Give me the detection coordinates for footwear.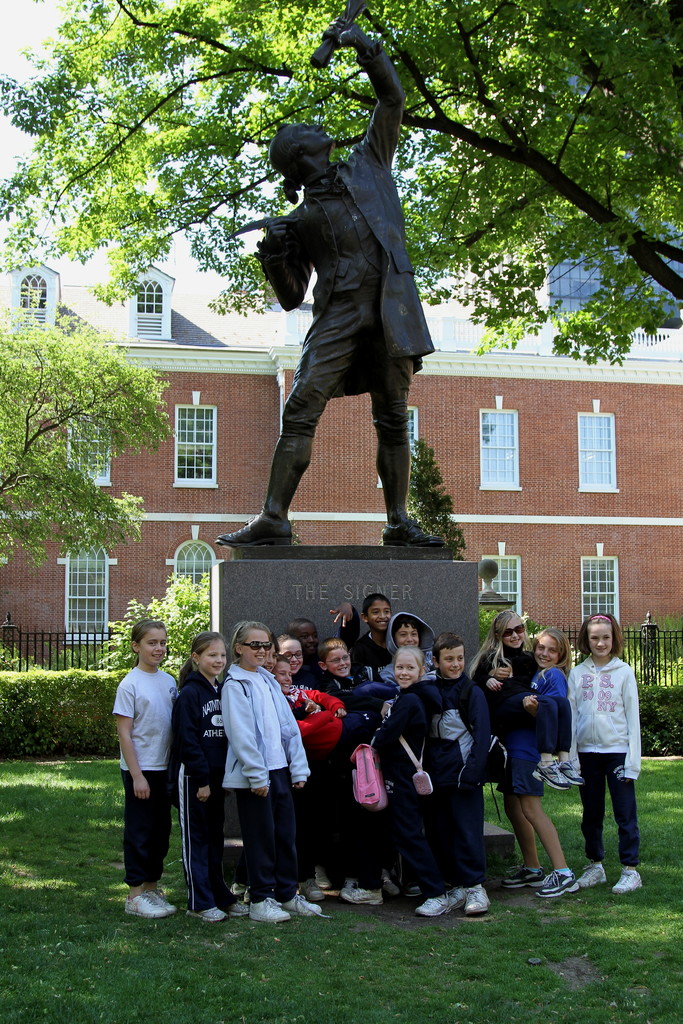
select_region(227, 901, 251, 917).
